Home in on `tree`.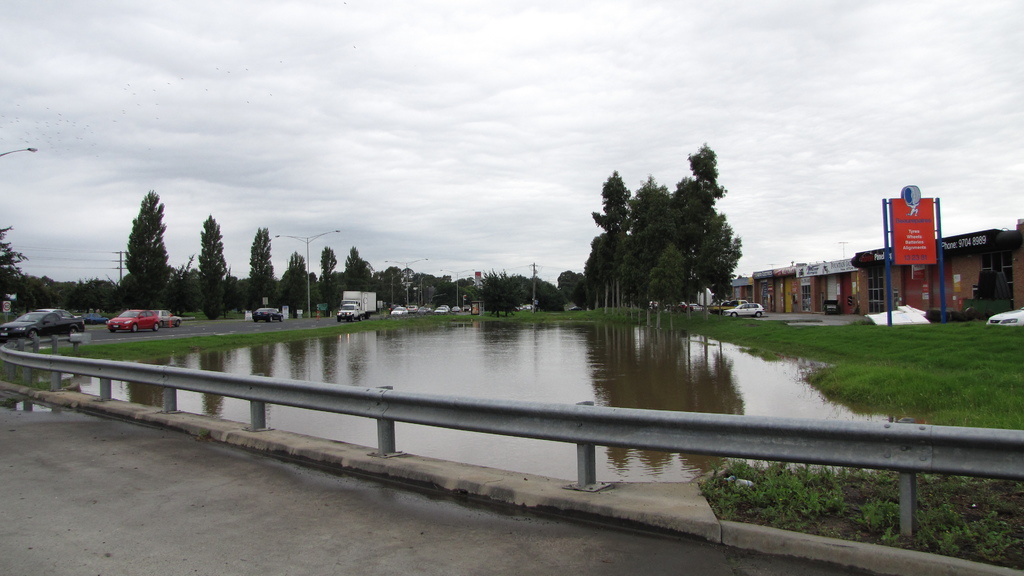
Homed in at {"left": 120, "top": 184, "right": 175, "bottom": 285}.
